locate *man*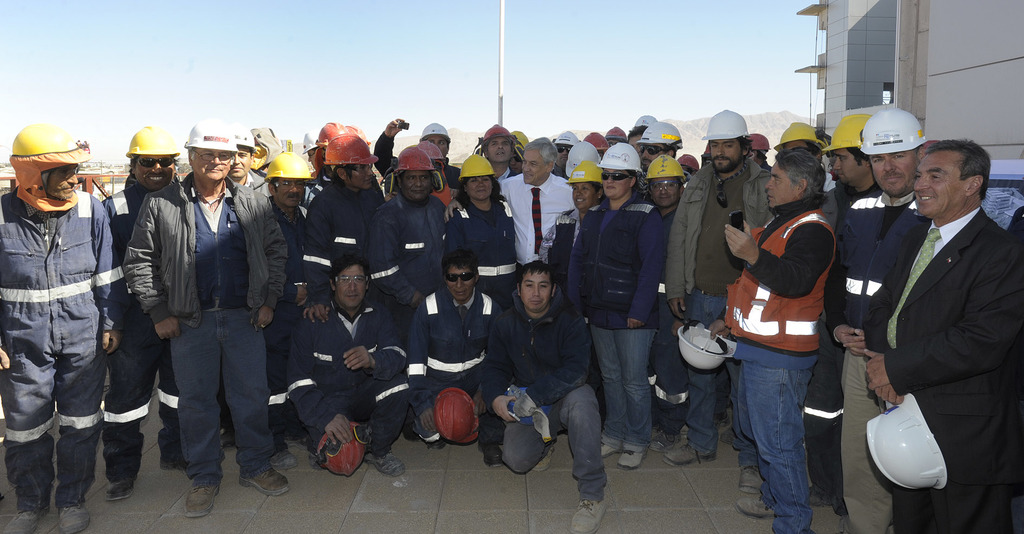
[448,137,572,271]
